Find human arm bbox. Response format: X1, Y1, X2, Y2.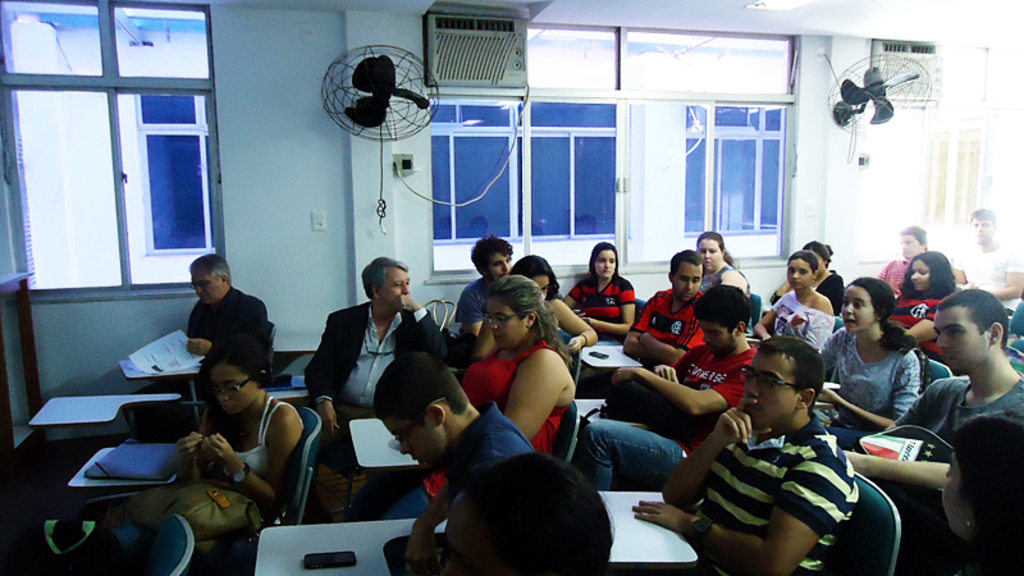
806, 338, 929, 439.
